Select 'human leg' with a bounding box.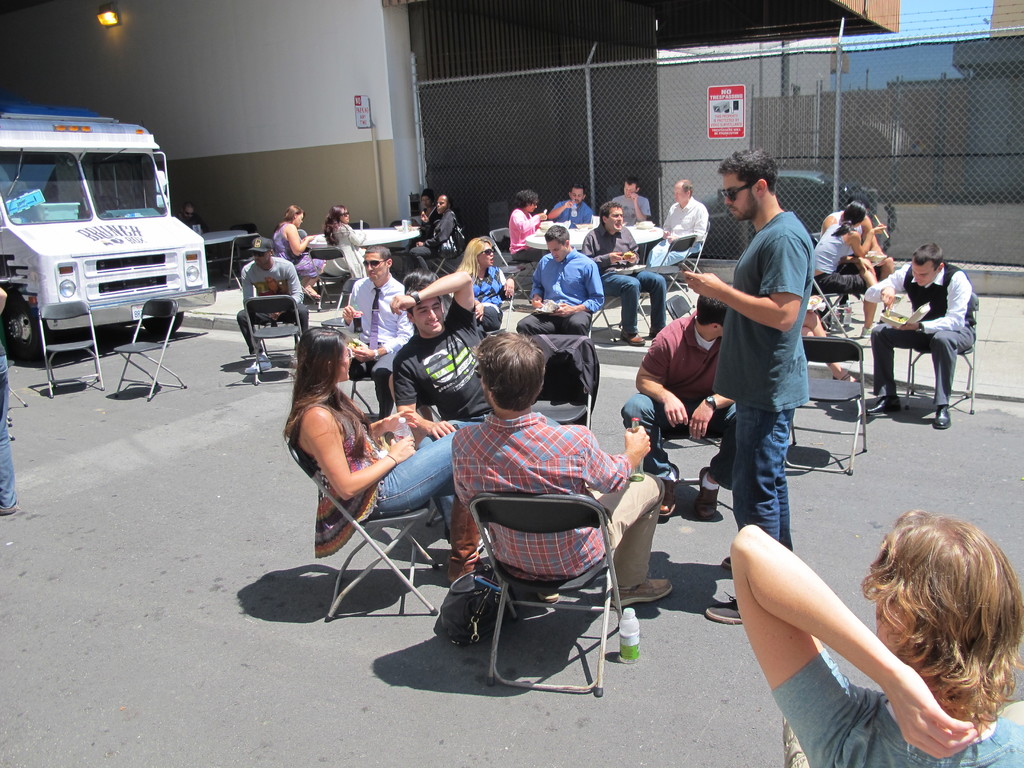
bbox=(803, 314, 858, 384).
